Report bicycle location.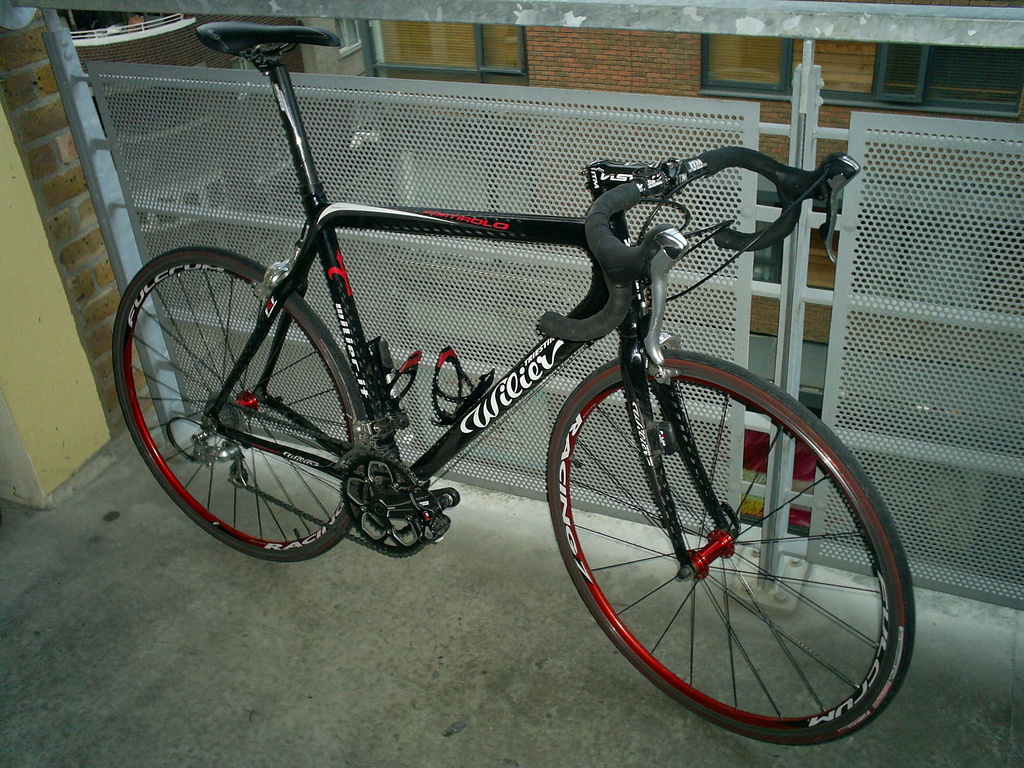
Report: x1=108, y1=0, x2=905, y2=721.
